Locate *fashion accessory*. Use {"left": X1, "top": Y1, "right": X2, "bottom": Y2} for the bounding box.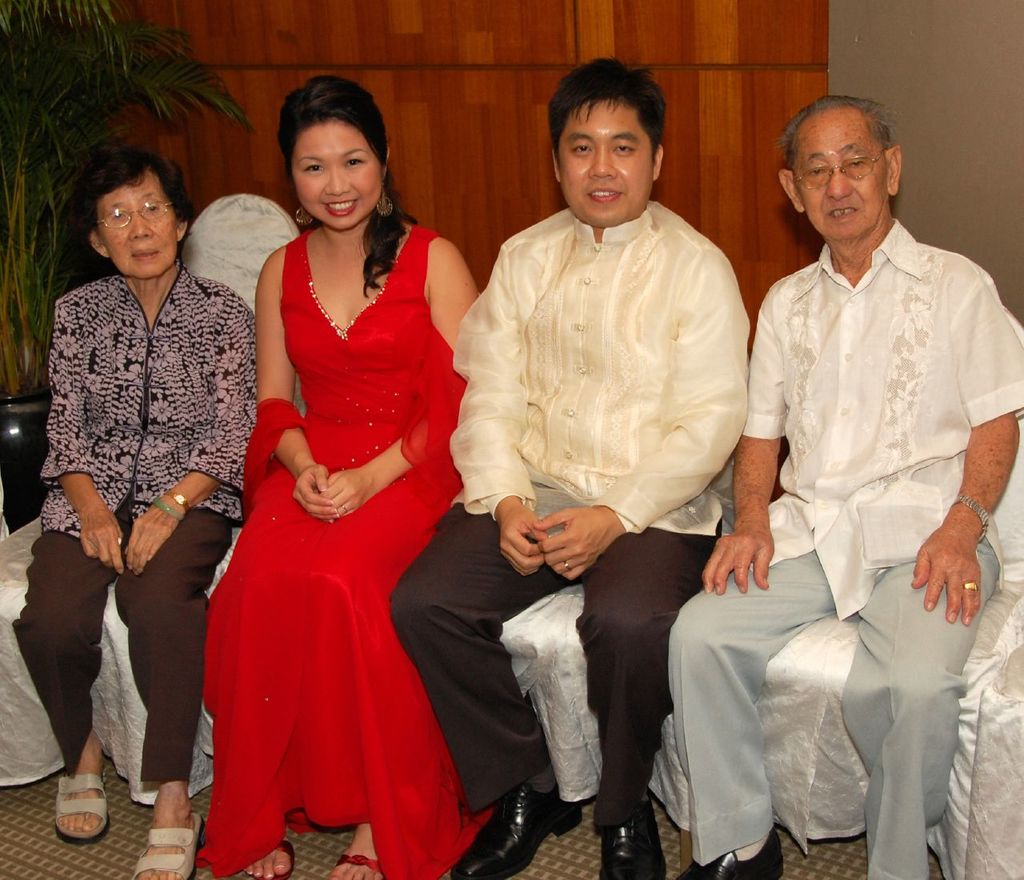
{"left": 962, "top": 578, "right": 979, "bottom": 592}.
